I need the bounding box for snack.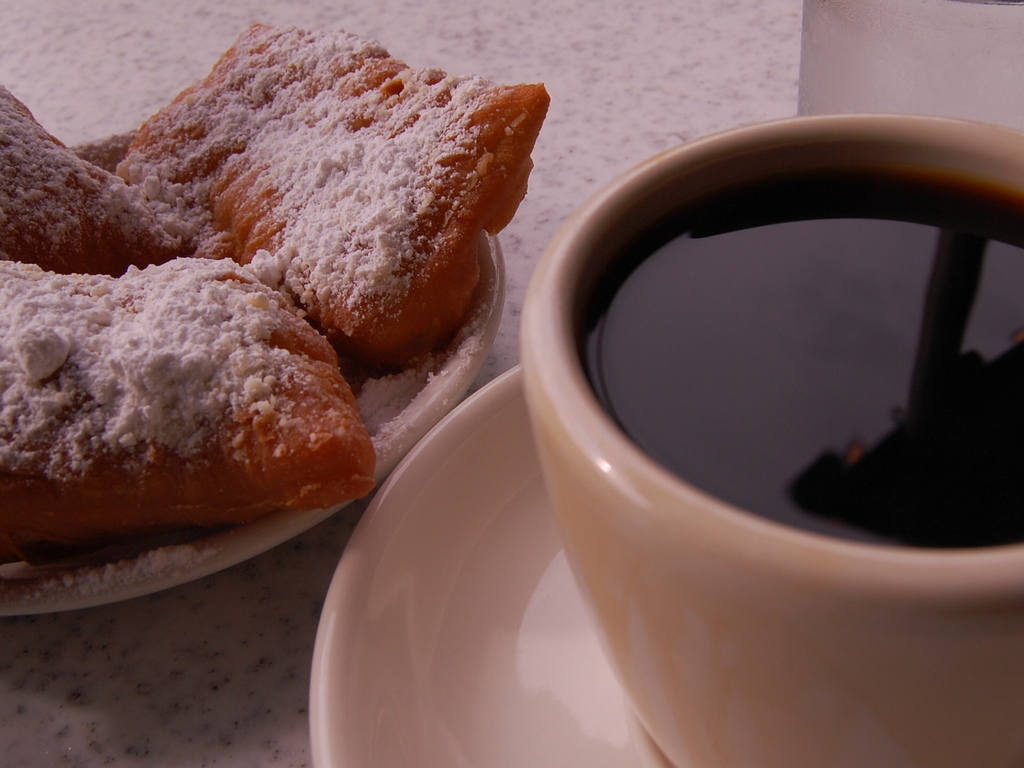
Here it is: region(115, 22, 552, 378).
